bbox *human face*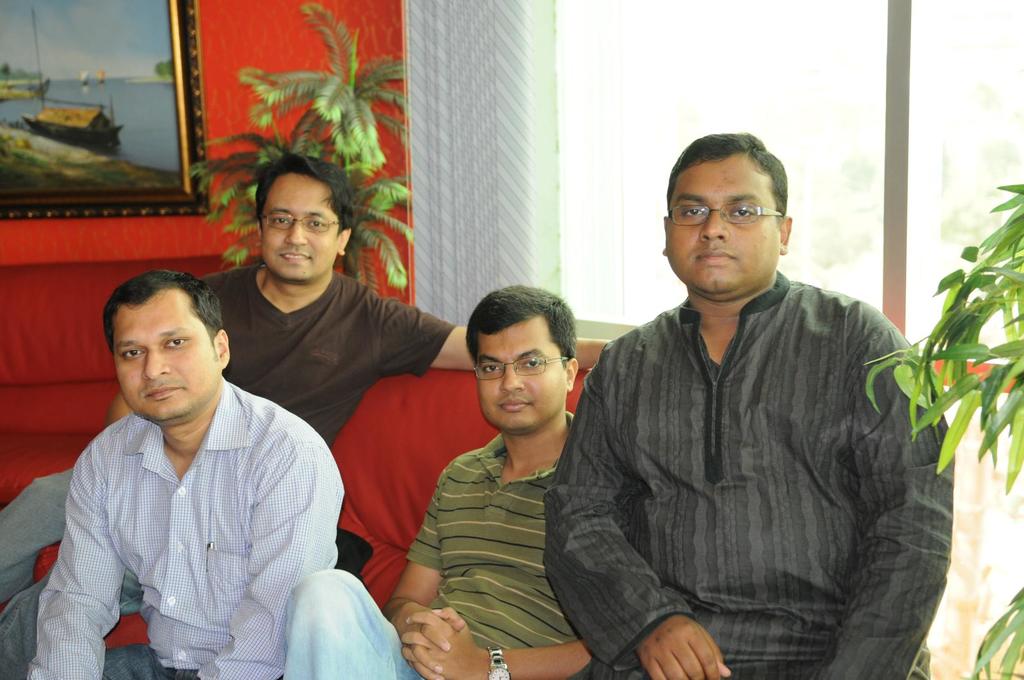
[476,322,565,432]
